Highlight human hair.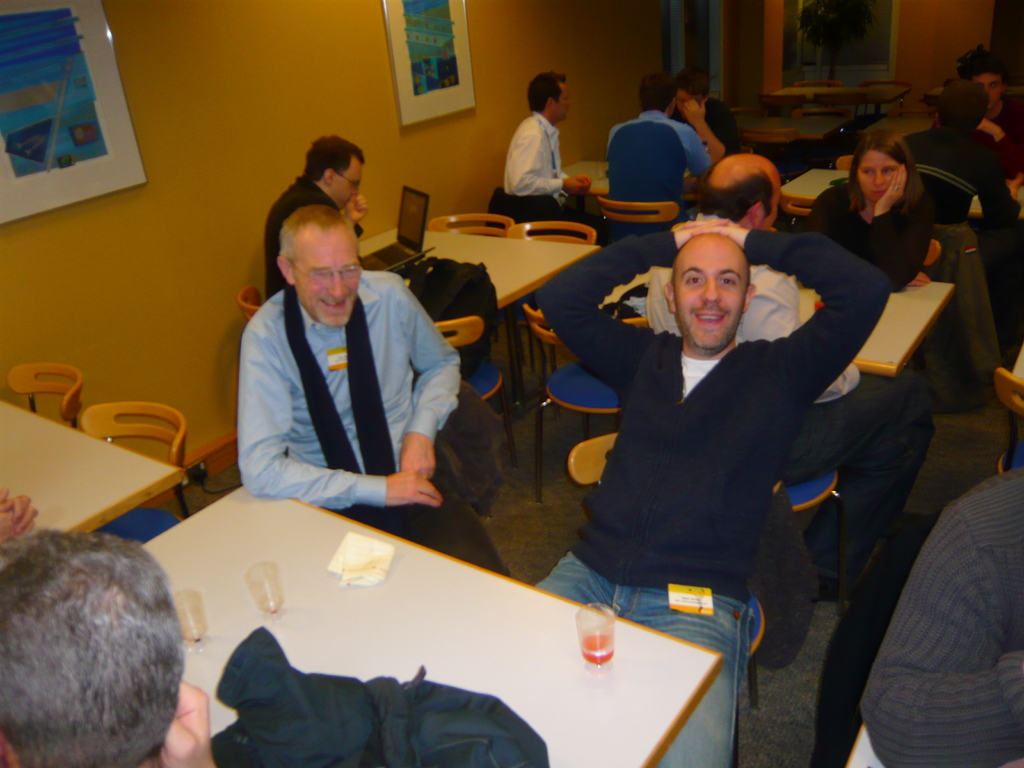
Highlighted region: x1=955 y1=49 x2=1005 y2=84.
